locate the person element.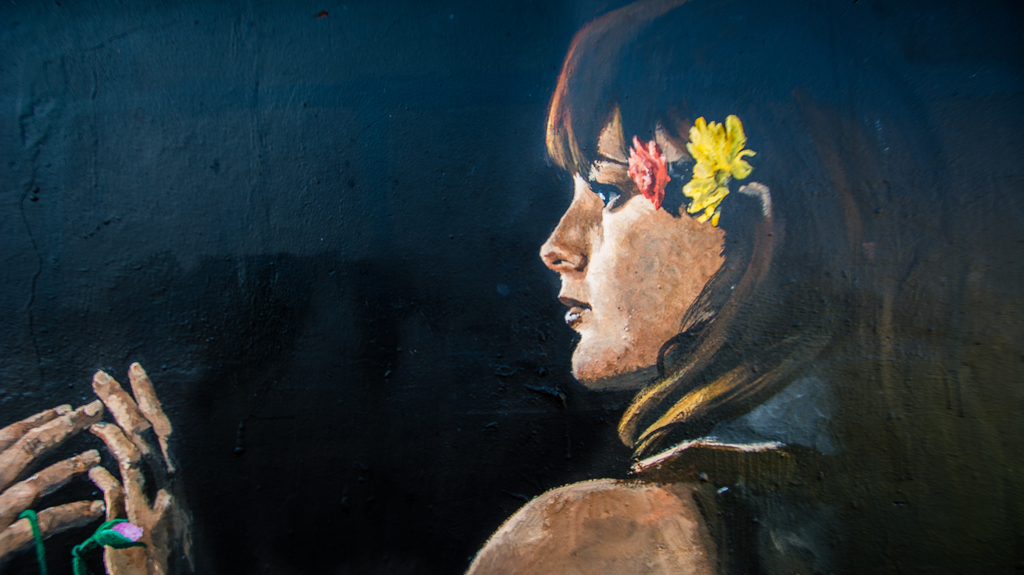
Element bbox: detection(88, 0, 1023, 574).
